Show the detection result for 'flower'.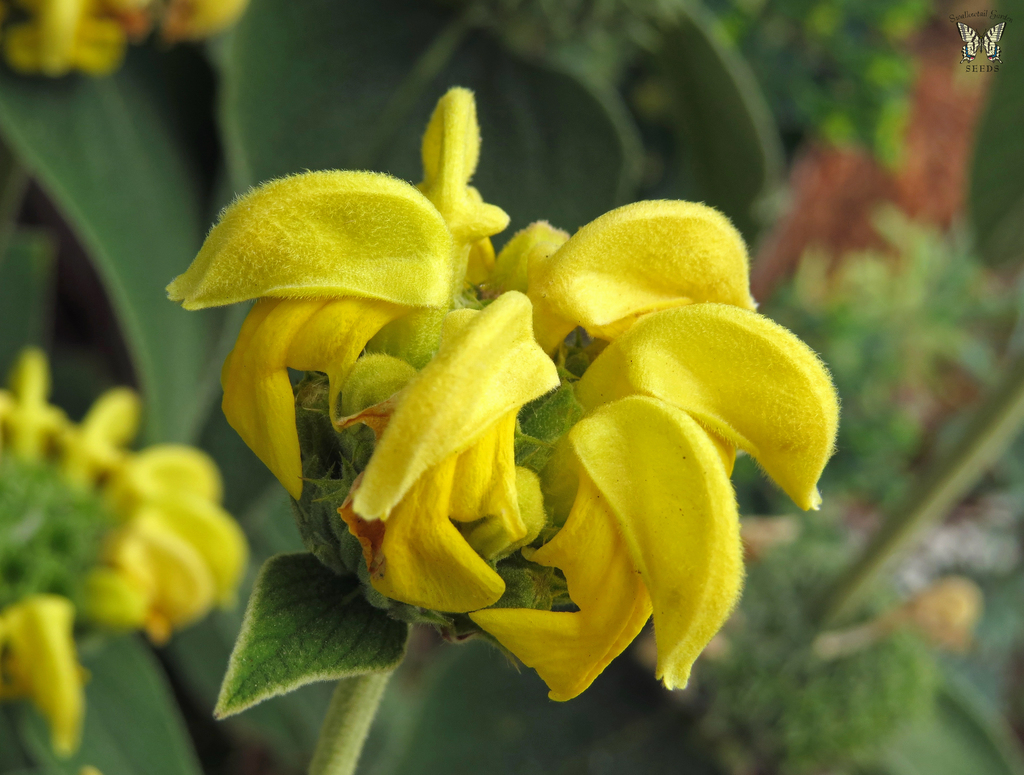
<box>220,97,790,725</box>.
